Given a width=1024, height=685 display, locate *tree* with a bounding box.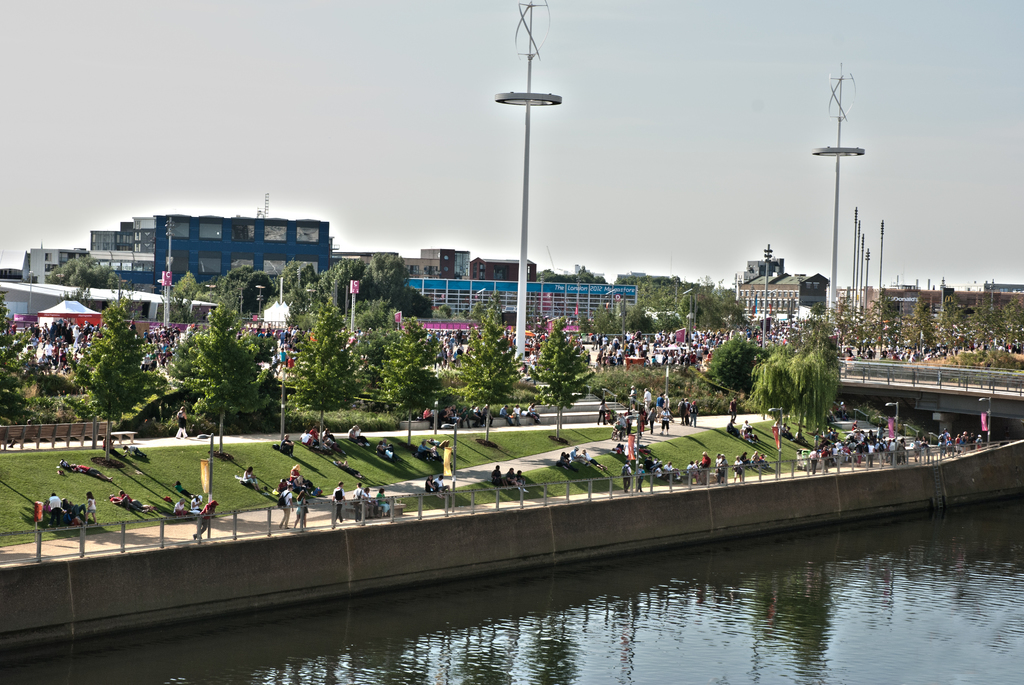
Located: crop(0, 288, 42, 445).
